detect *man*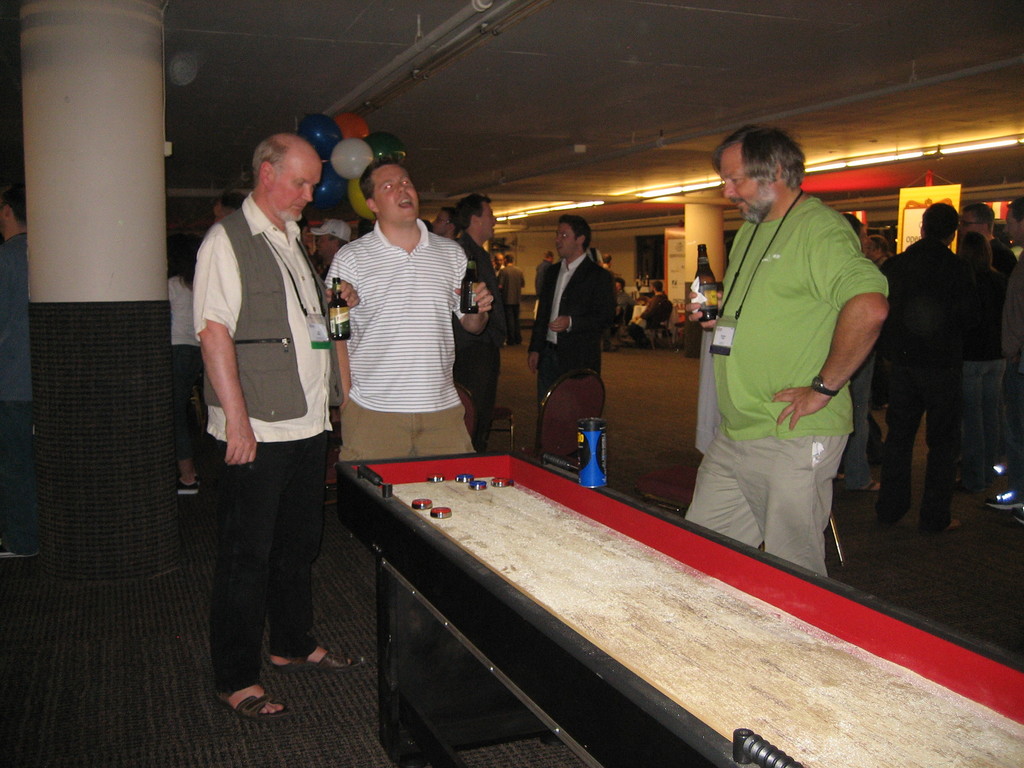
[left=881, top=202, right=964, bottom=531]
